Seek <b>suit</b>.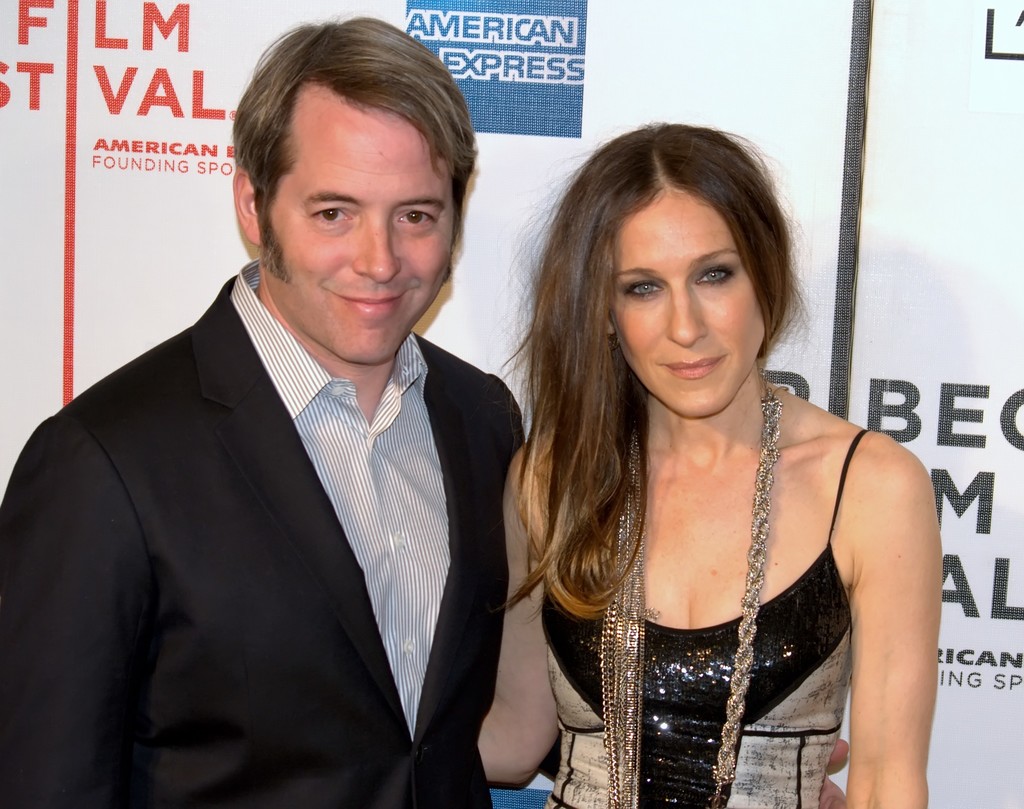
(left=36, top=147, right=571, bottom=808).
